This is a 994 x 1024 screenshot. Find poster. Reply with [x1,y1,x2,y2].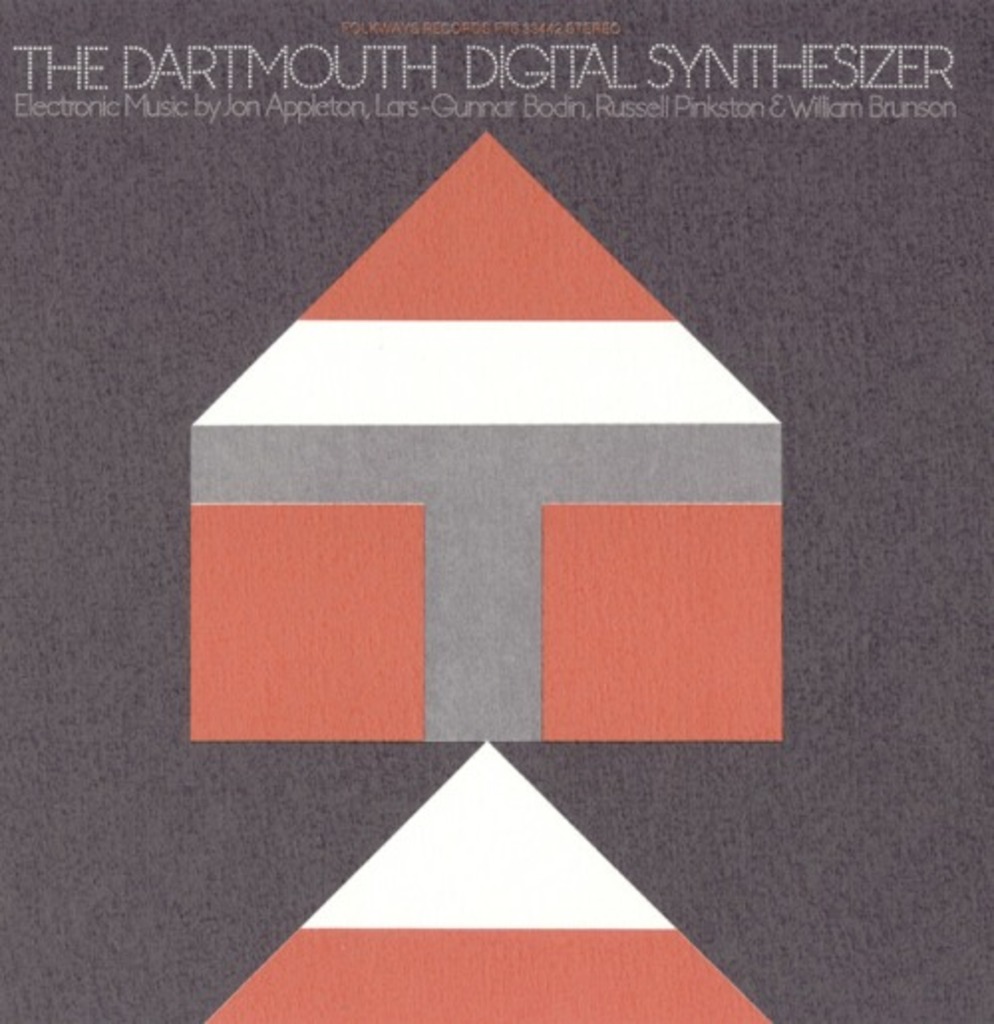
[0,0,992,1022].
